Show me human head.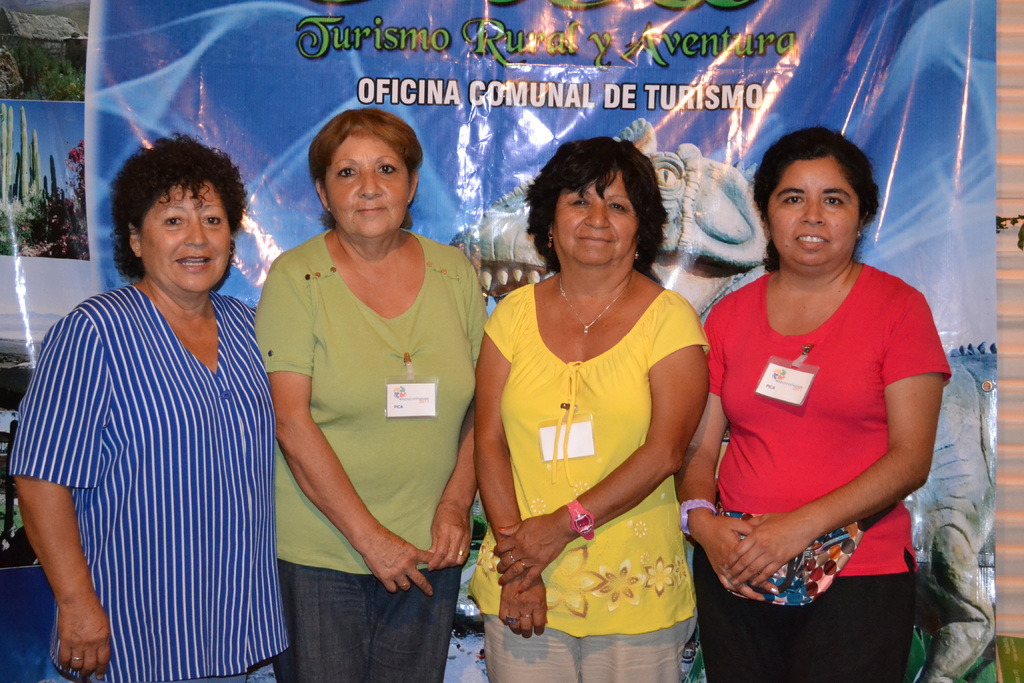
human head is here: BBox(525, 132, 666, 284).
